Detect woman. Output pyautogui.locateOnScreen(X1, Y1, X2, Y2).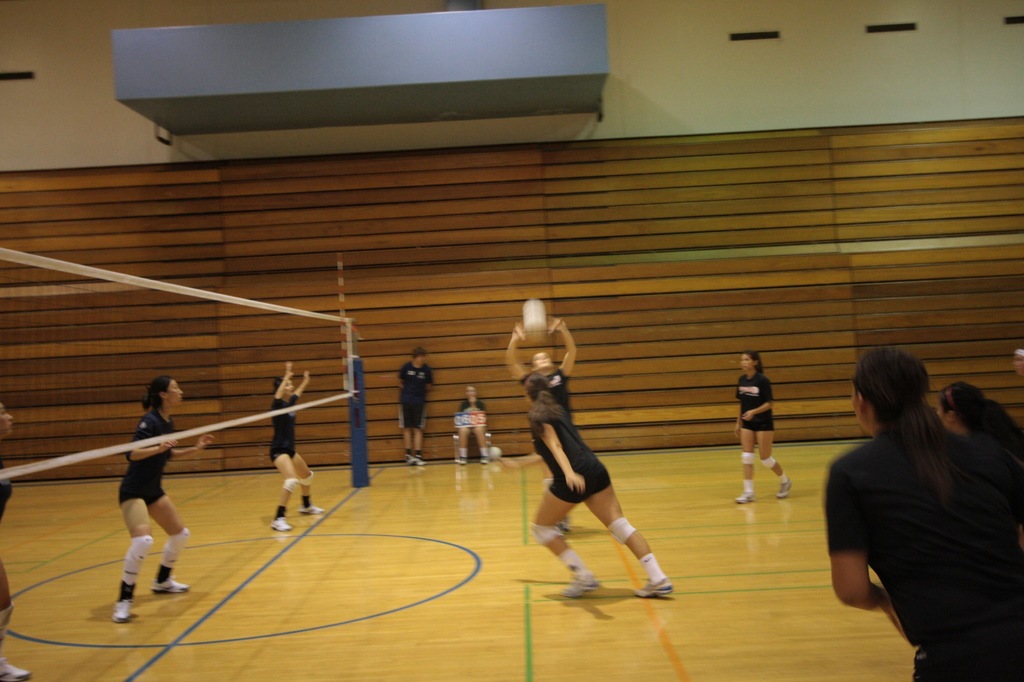
pyautogui.locateOnScreen(938, 383, 1023, 453).
